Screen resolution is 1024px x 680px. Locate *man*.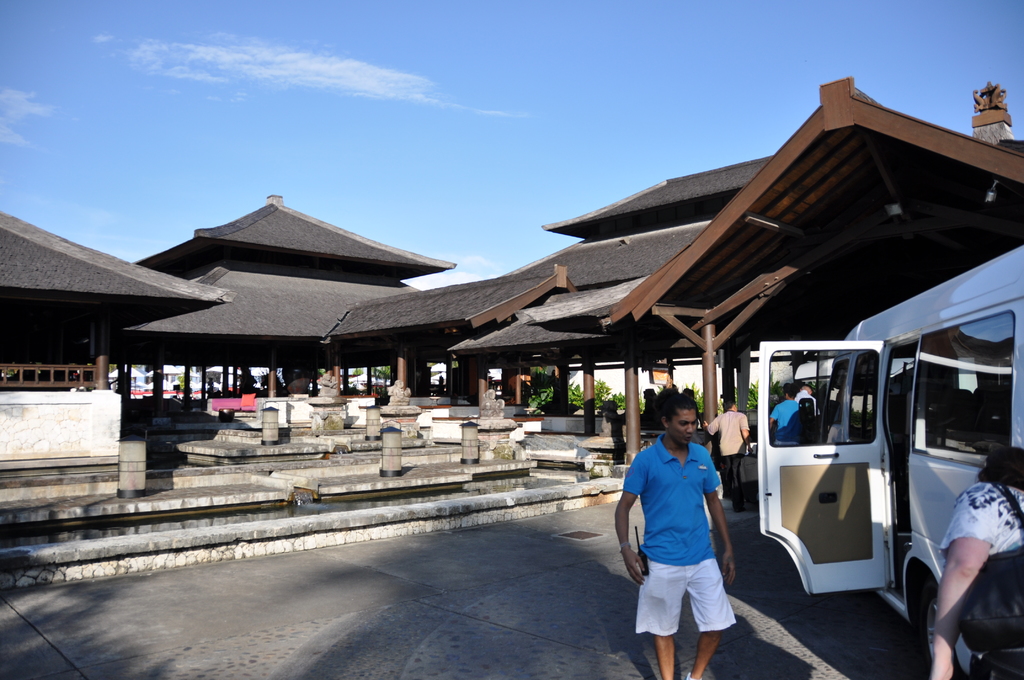
<region>703, 403, 750, 514</region>.
